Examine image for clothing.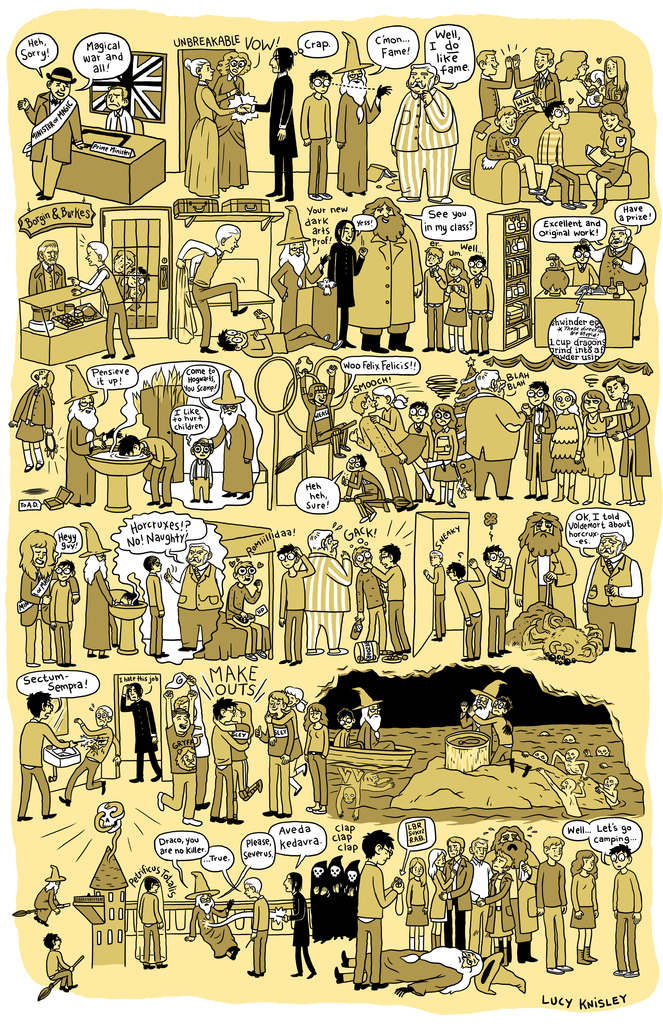
Examination result: [x1=35, y1=891, x2=63, y2=921].
